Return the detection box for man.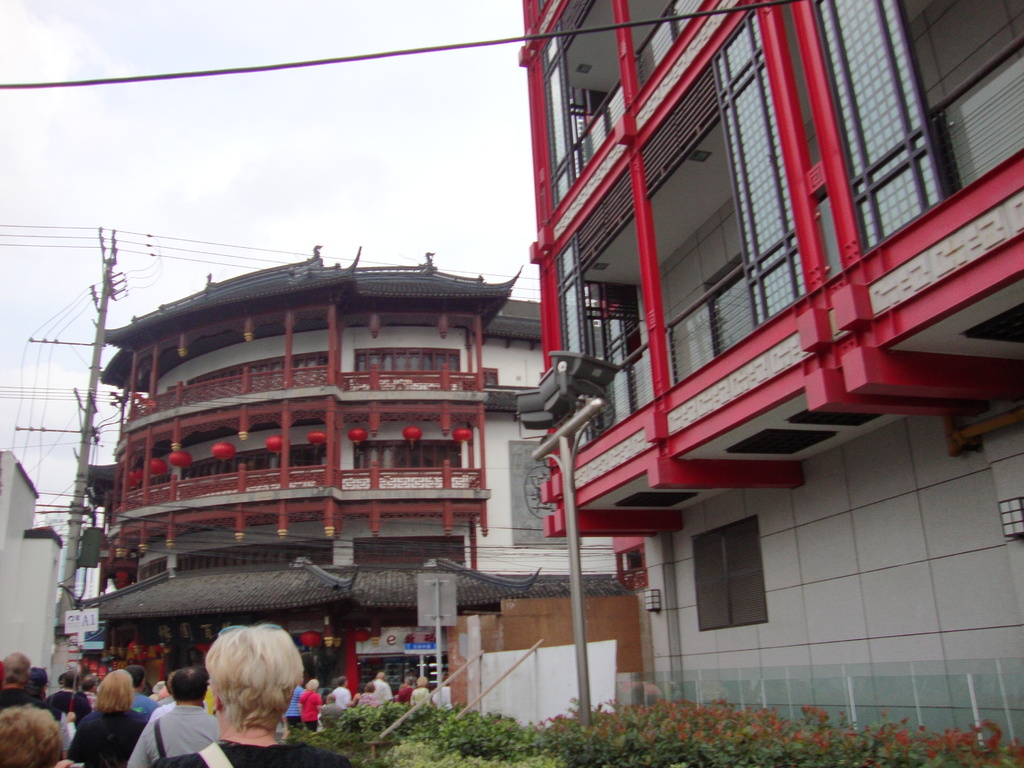
[371,671,395,707].
